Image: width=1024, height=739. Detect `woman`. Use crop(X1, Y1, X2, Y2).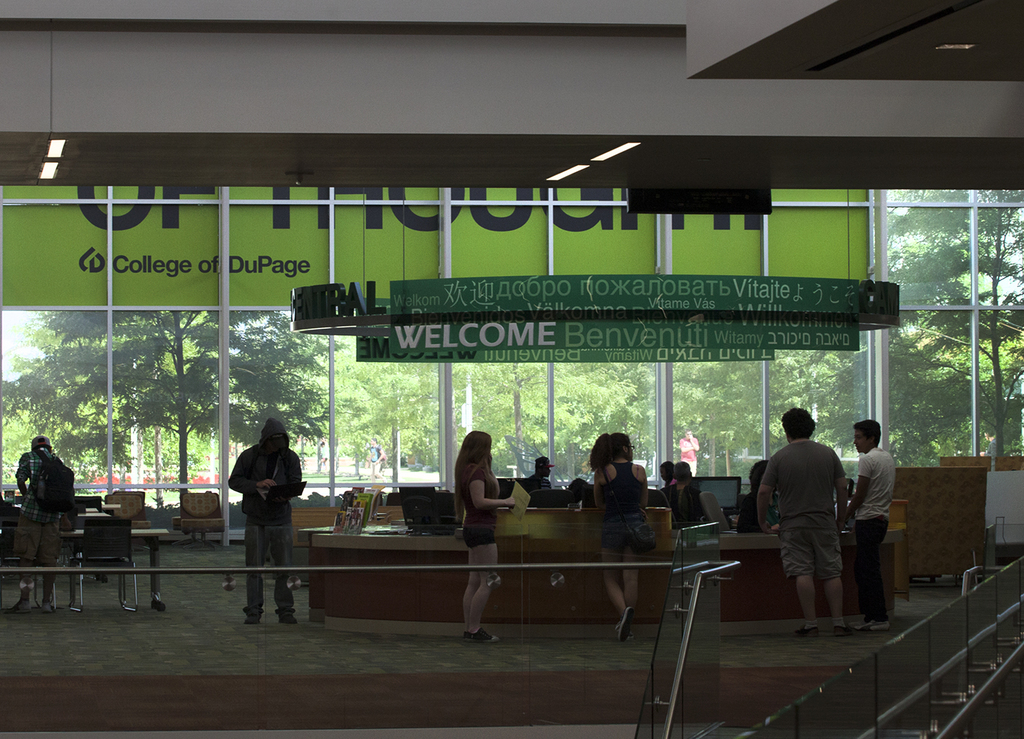
crop(737, 460, 781, 530).
